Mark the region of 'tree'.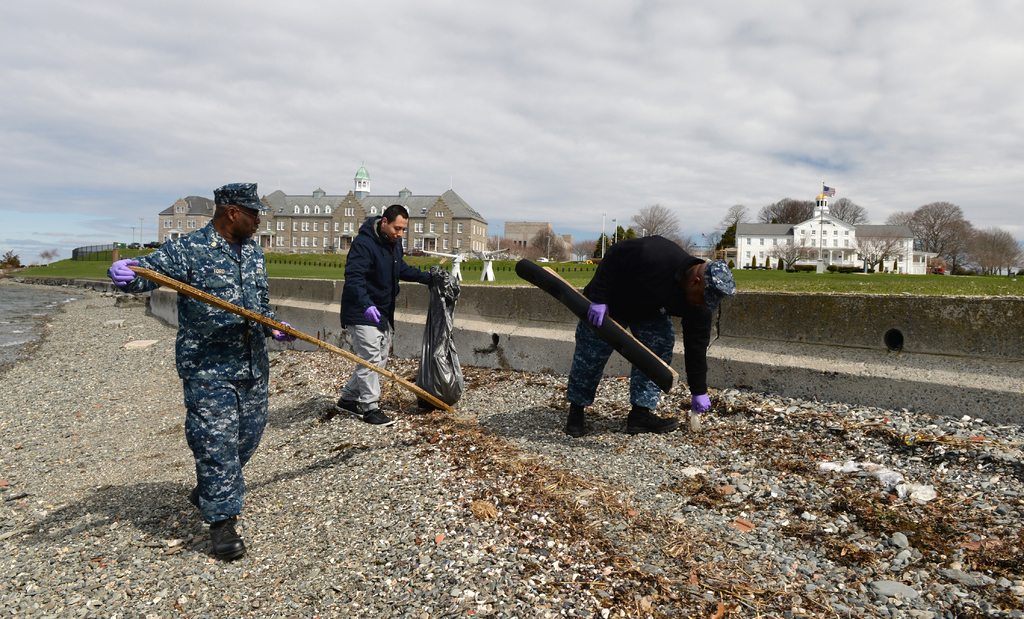
Region: [924, 210, 977, 265].
